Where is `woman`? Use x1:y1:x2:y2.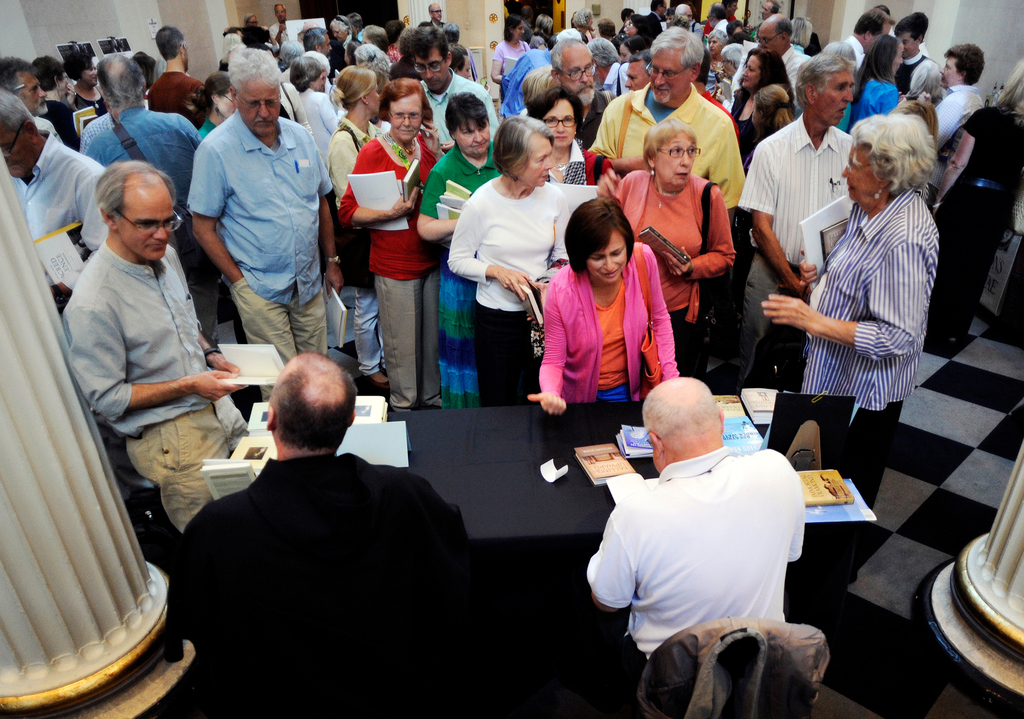
741:80:794:177.
